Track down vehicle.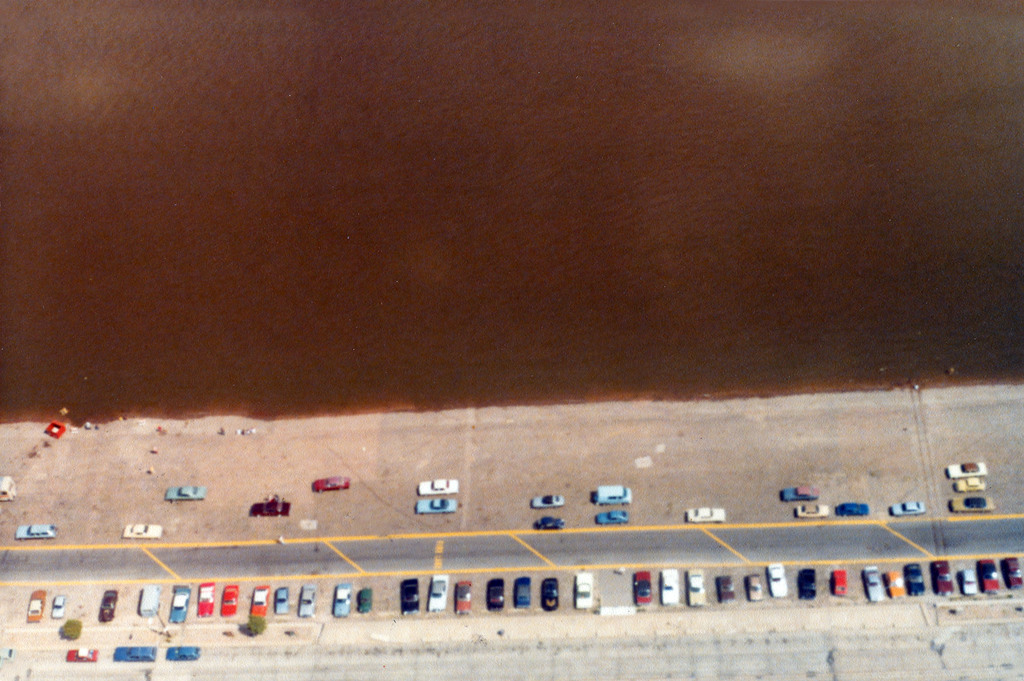
Tracked to bbox=[859, 561, 885, 603].
